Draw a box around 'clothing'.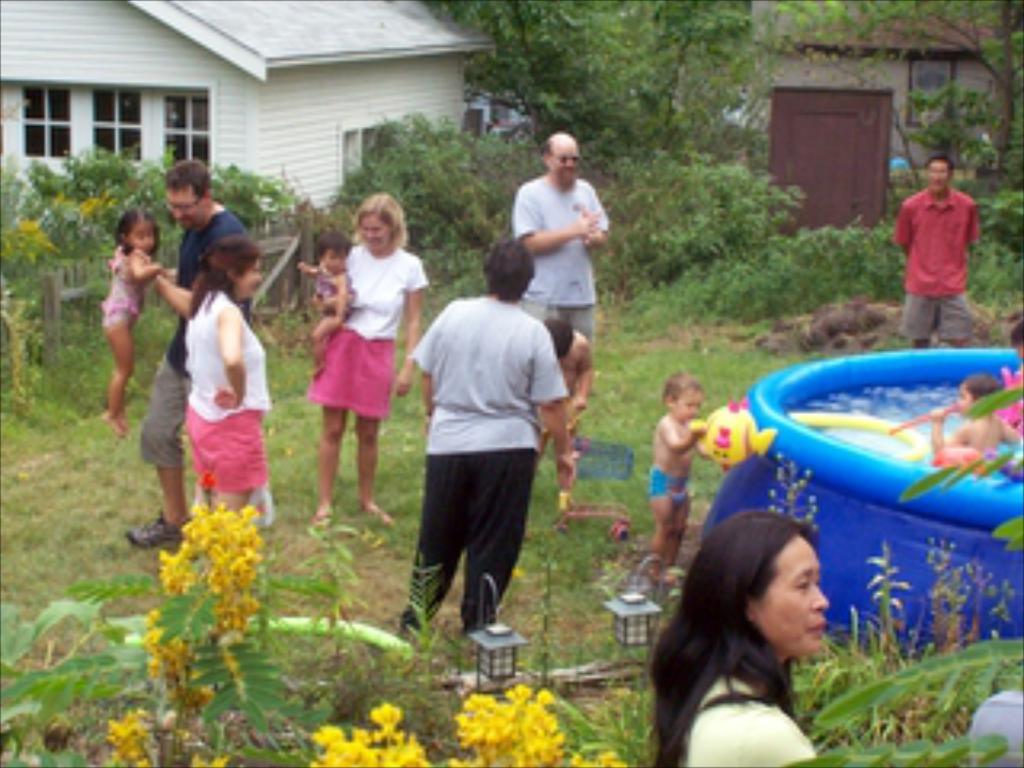
[x1=653, y1=448, x2=714, y2=509].
